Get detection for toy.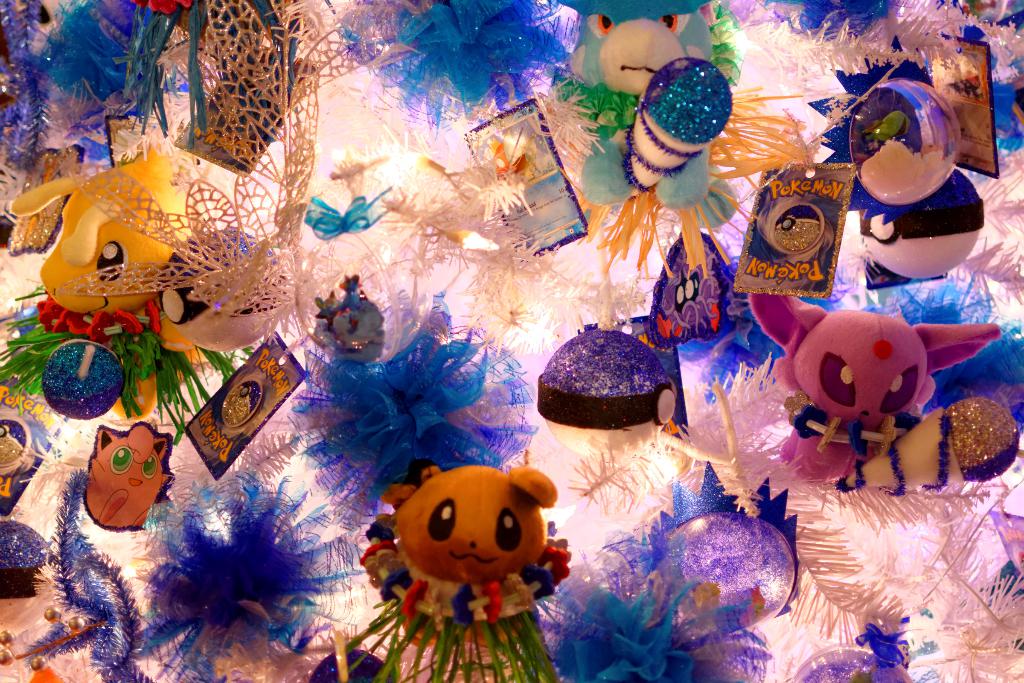
Detection: 550, 0, 755, 230.
